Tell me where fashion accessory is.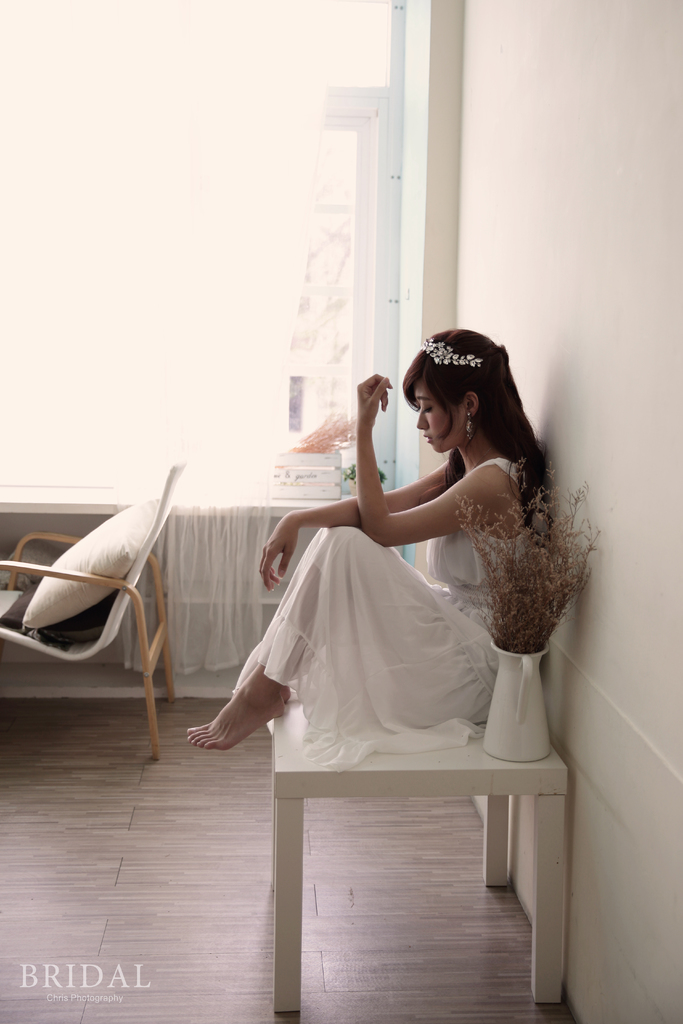
fashion accessory is at (465,407,475,437).
